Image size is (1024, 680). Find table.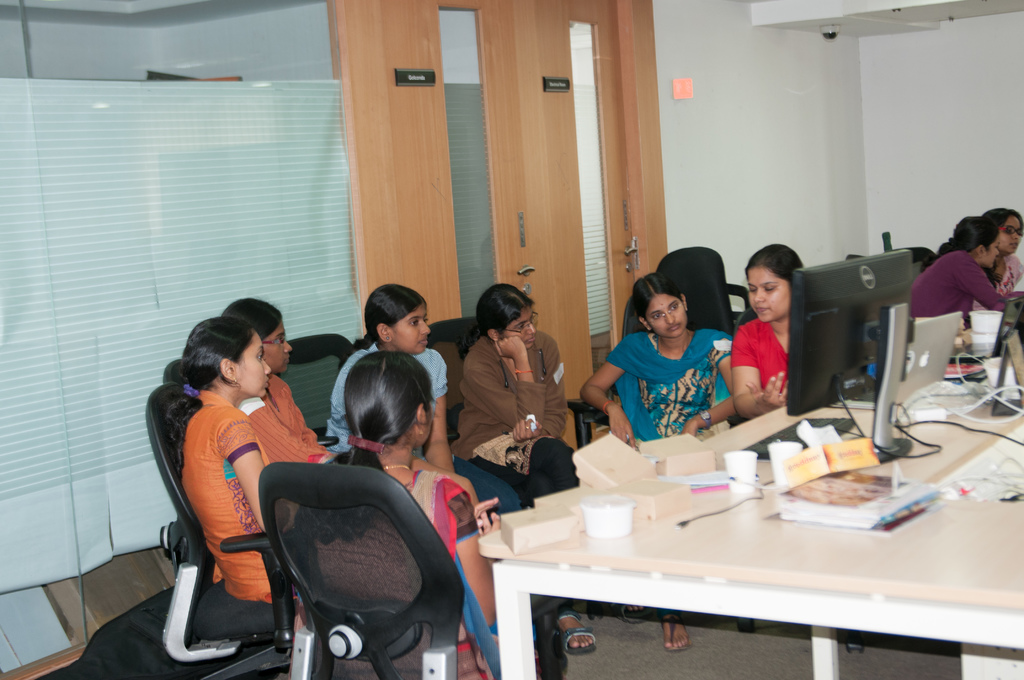
[494,415,996,673].
